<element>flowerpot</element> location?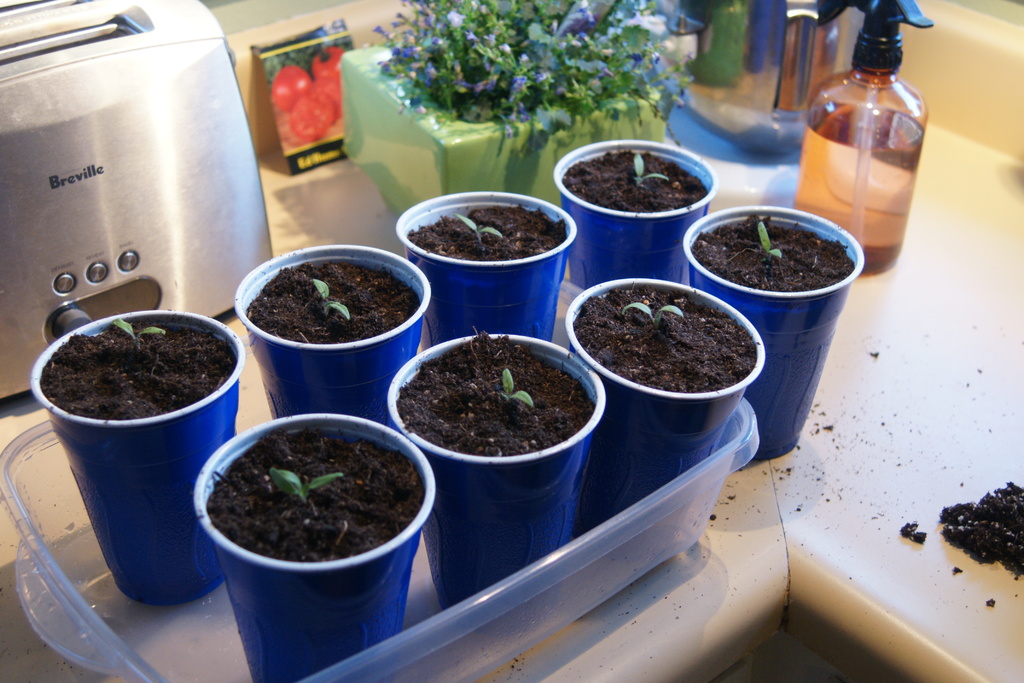
<region>29, 309, 241, 605</region>
